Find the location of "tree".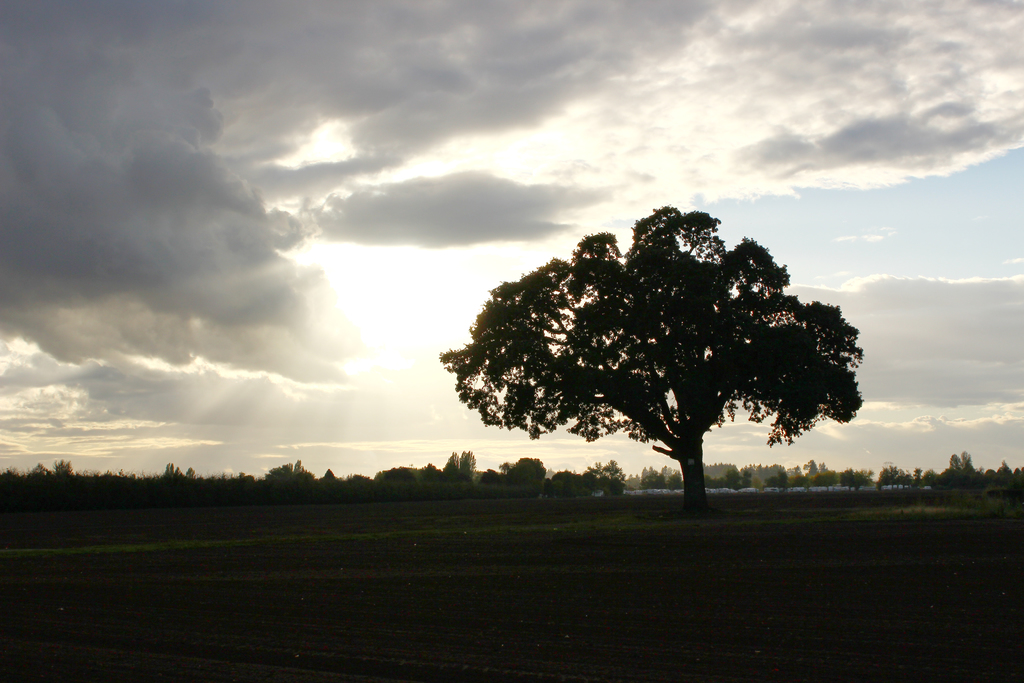
Location: 853/469/872/494.
